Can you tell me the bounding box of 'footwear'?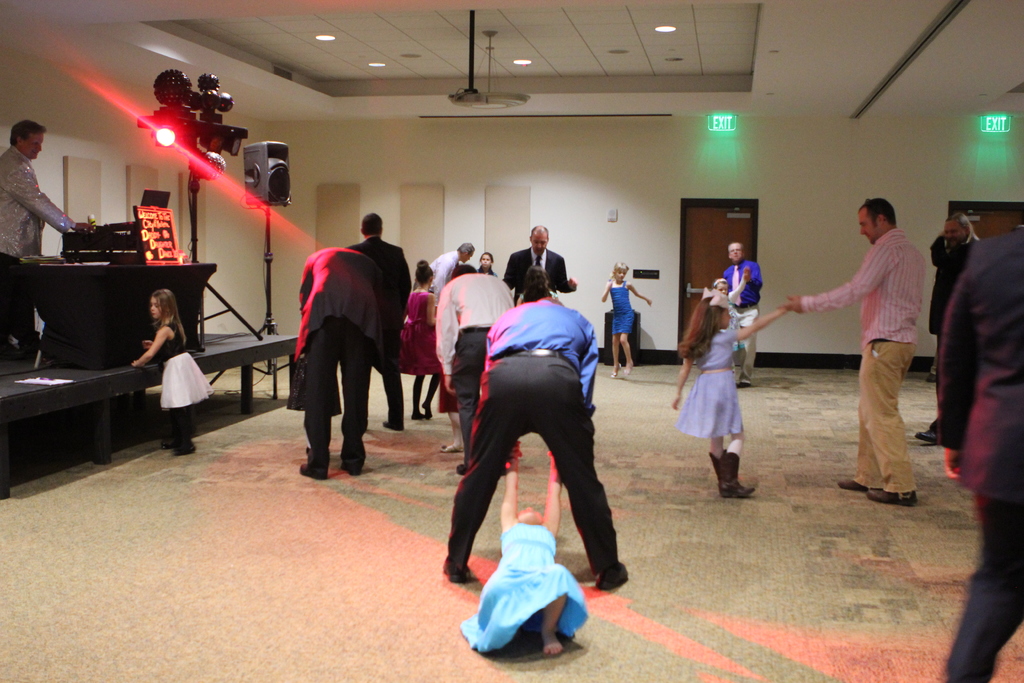
x1=445, y1=557, x2=476, y2=582.
